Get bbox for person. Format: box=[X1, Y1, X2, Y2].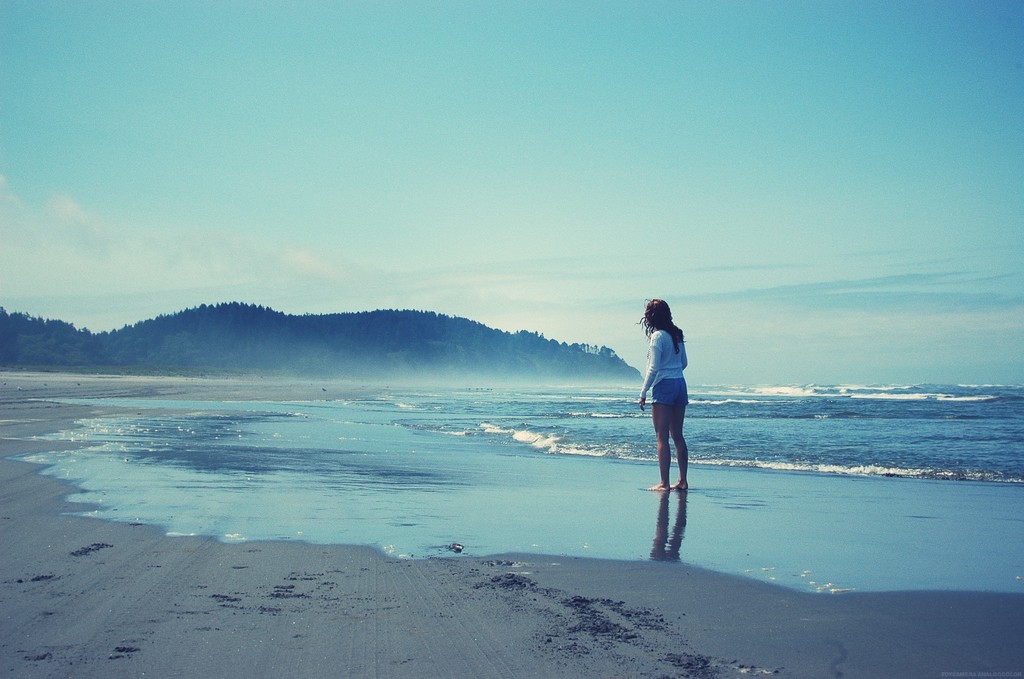
box=[637, 297, 689, 491].
